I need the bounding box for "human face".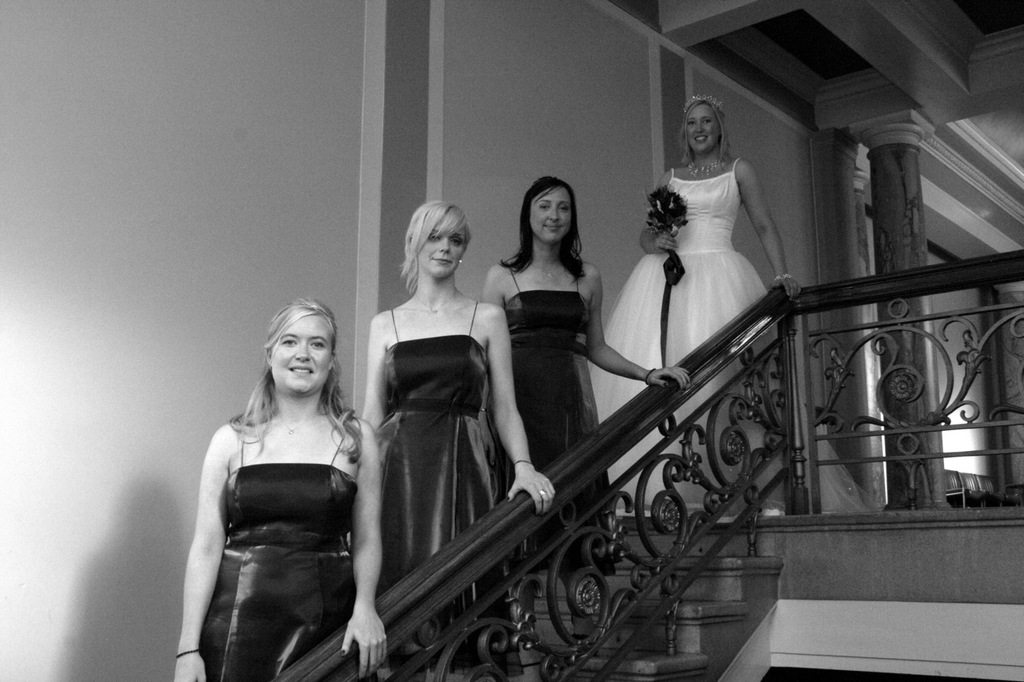
Here it is: 686/107/718/151.
